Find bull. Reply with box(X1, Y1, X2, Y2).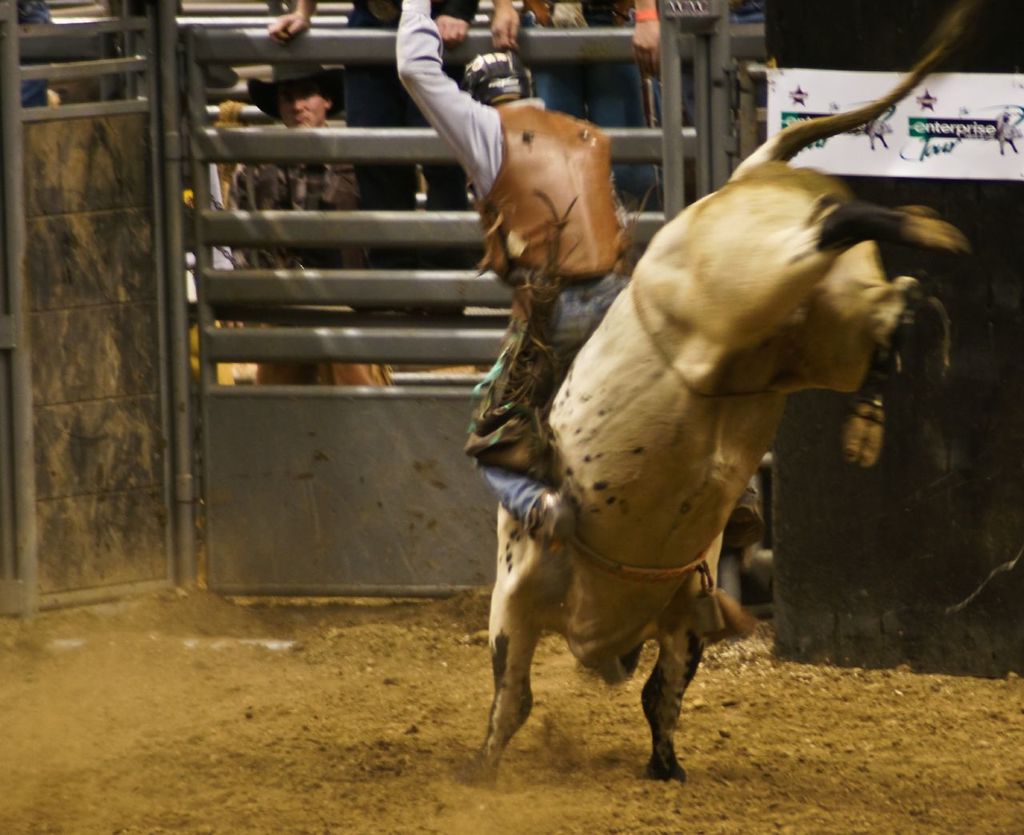
box(467, 3, 970, 793).
